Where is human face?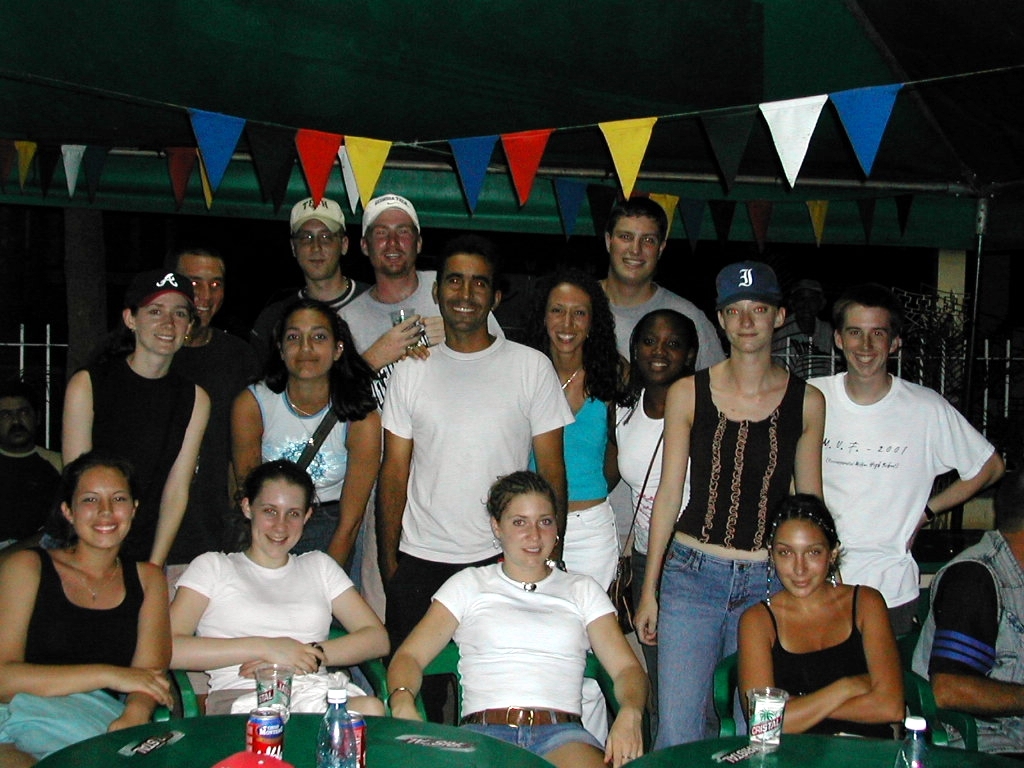
box=[609, 217, 662, 274].
